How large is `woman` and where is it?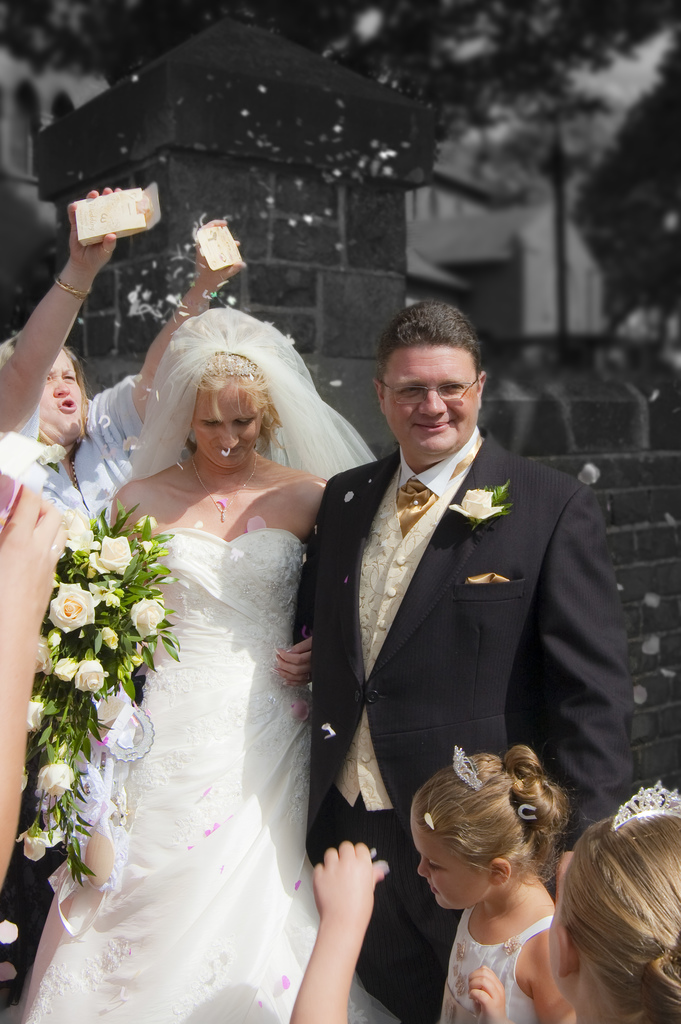
Bounding box: crop(33, 306, 359, 1023).
